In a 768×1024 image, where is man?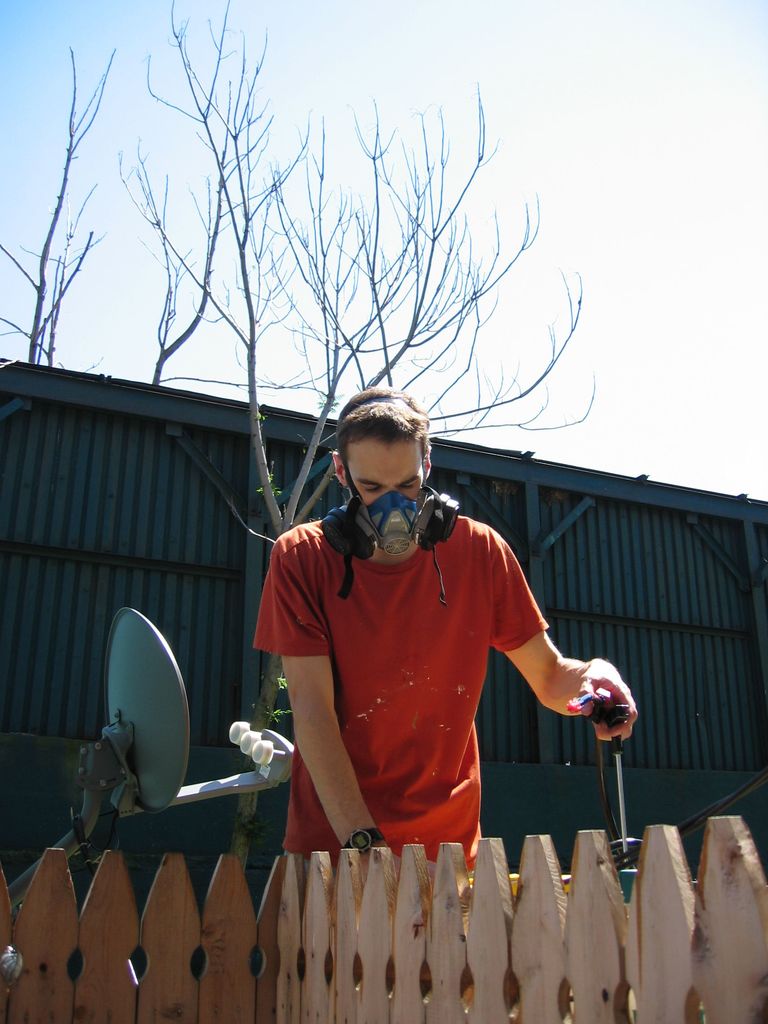
select_region(244, 420, 621, 886).
